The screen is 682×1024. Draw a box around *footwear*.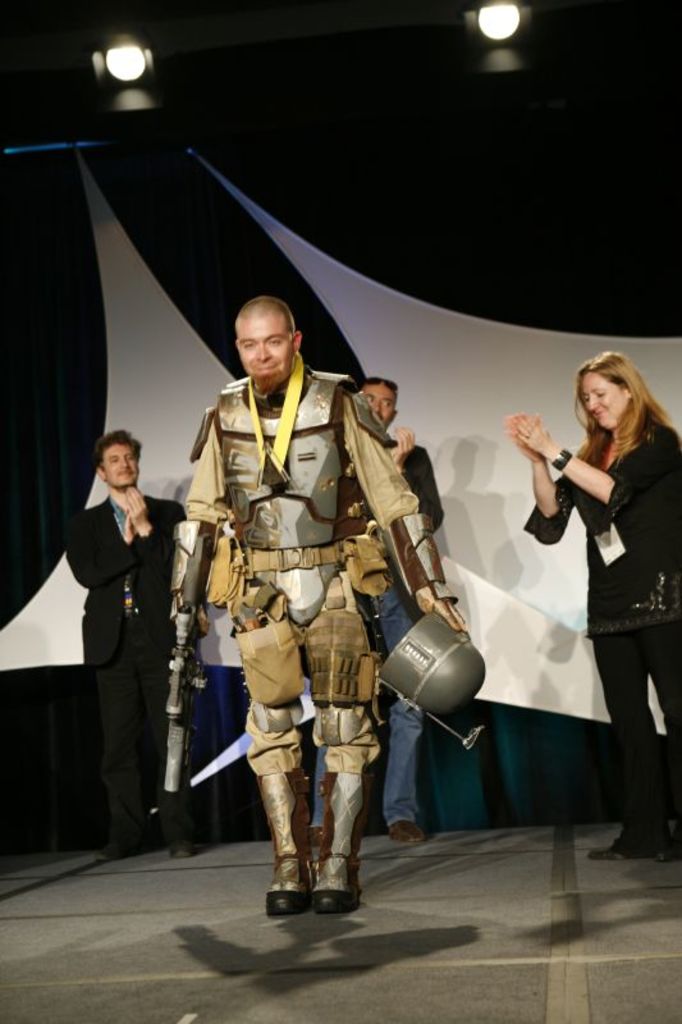
96, 844, 137, 861.
